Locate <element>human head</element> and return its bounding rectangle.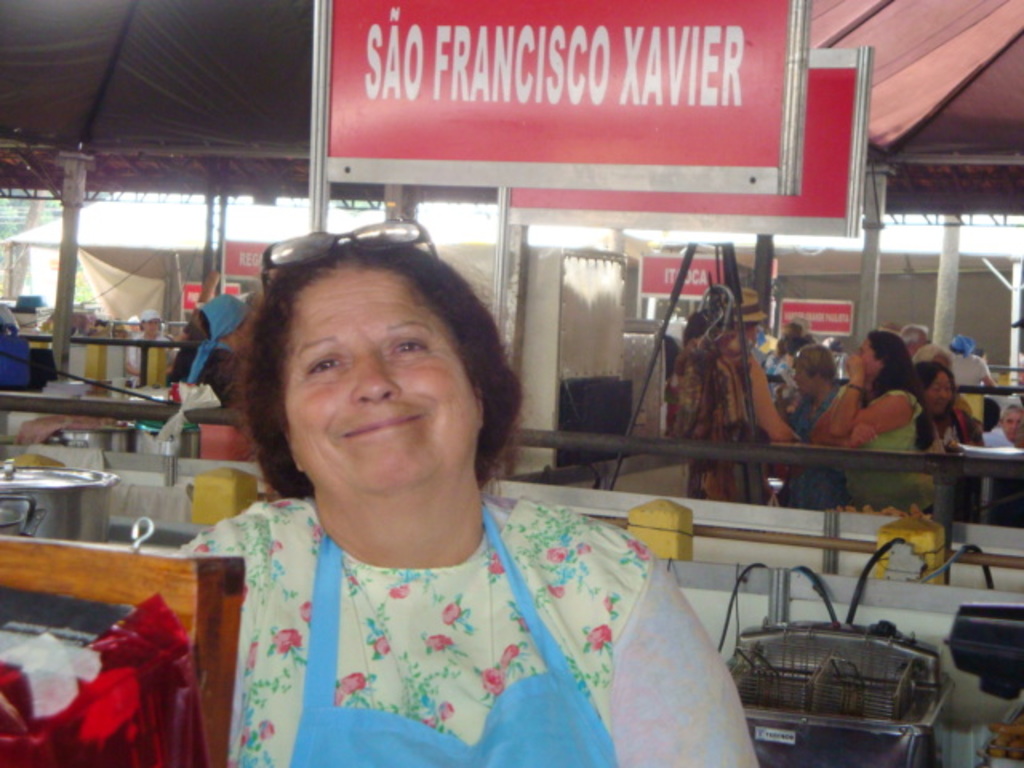
l=234, t=235, r=498, b=499.
